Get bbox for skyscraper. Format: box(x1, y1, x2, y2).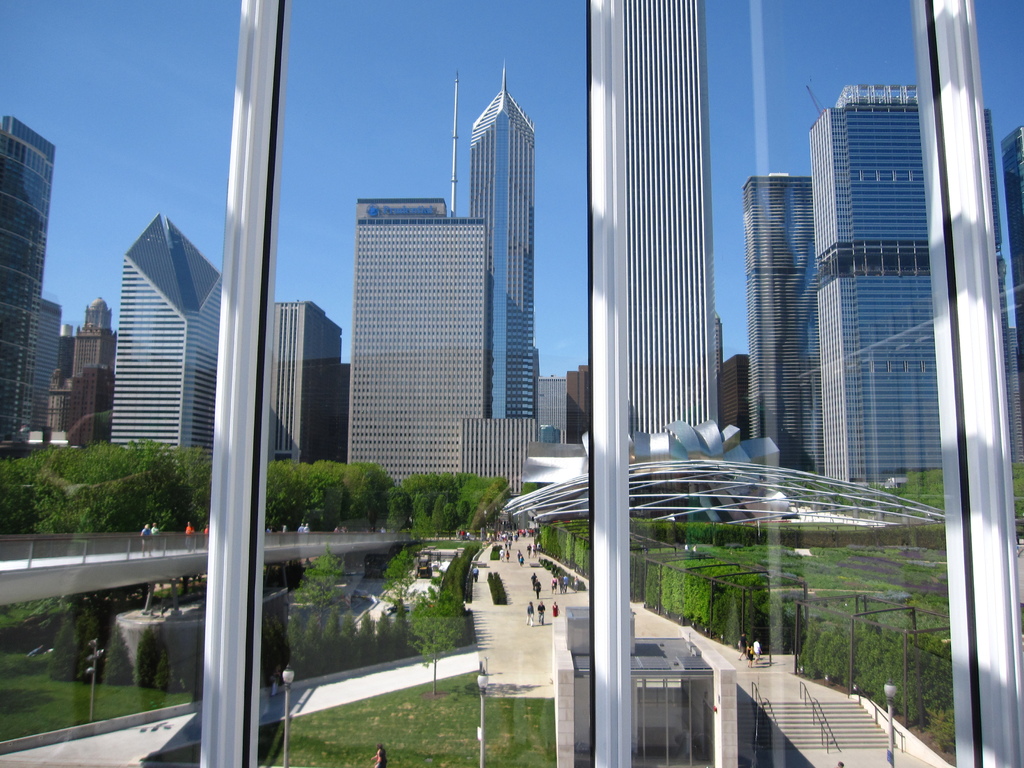
box(746, 170, 830, 474).
